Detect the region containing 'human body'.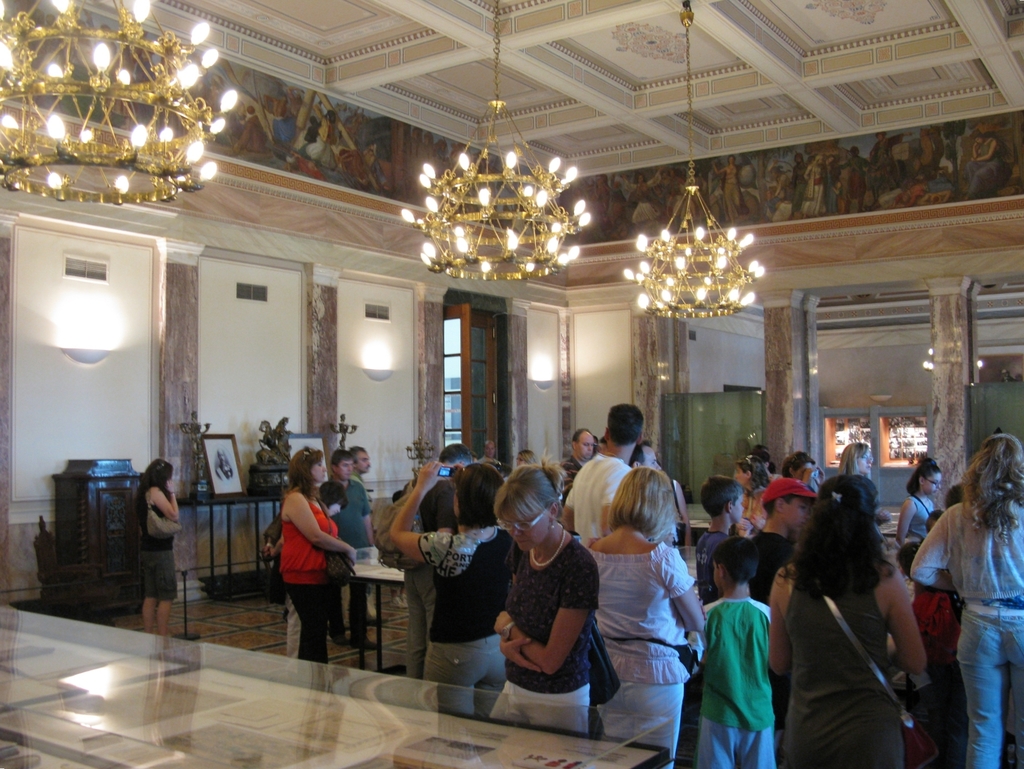
[x1=775, y1=569, x2=920, y2=768].
